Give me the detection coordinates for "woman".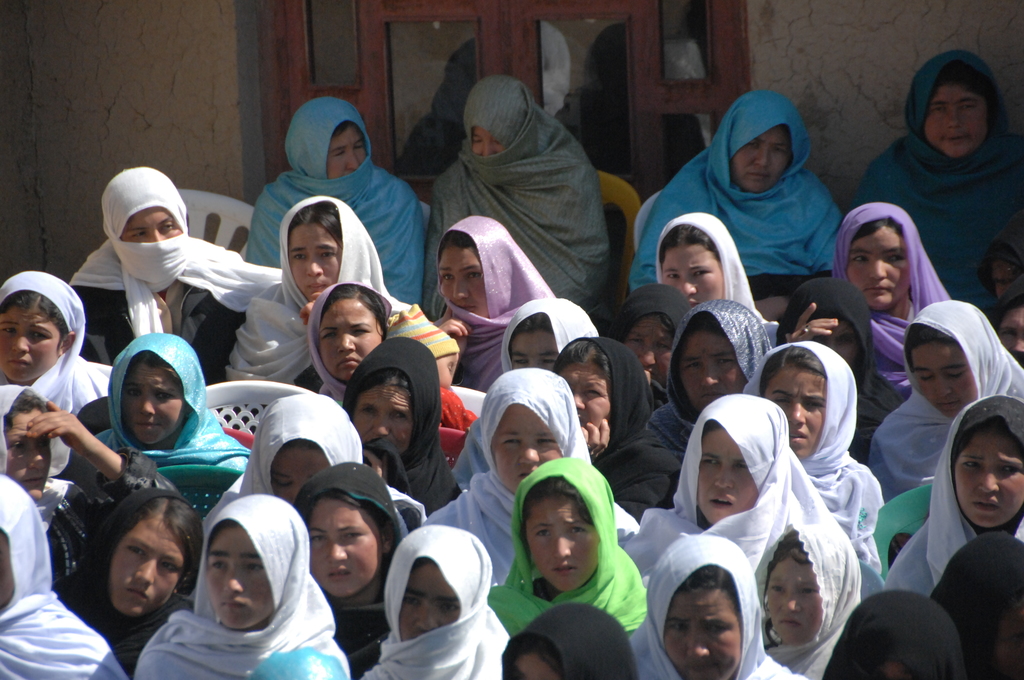
crop(831, 589, 959, 679).
